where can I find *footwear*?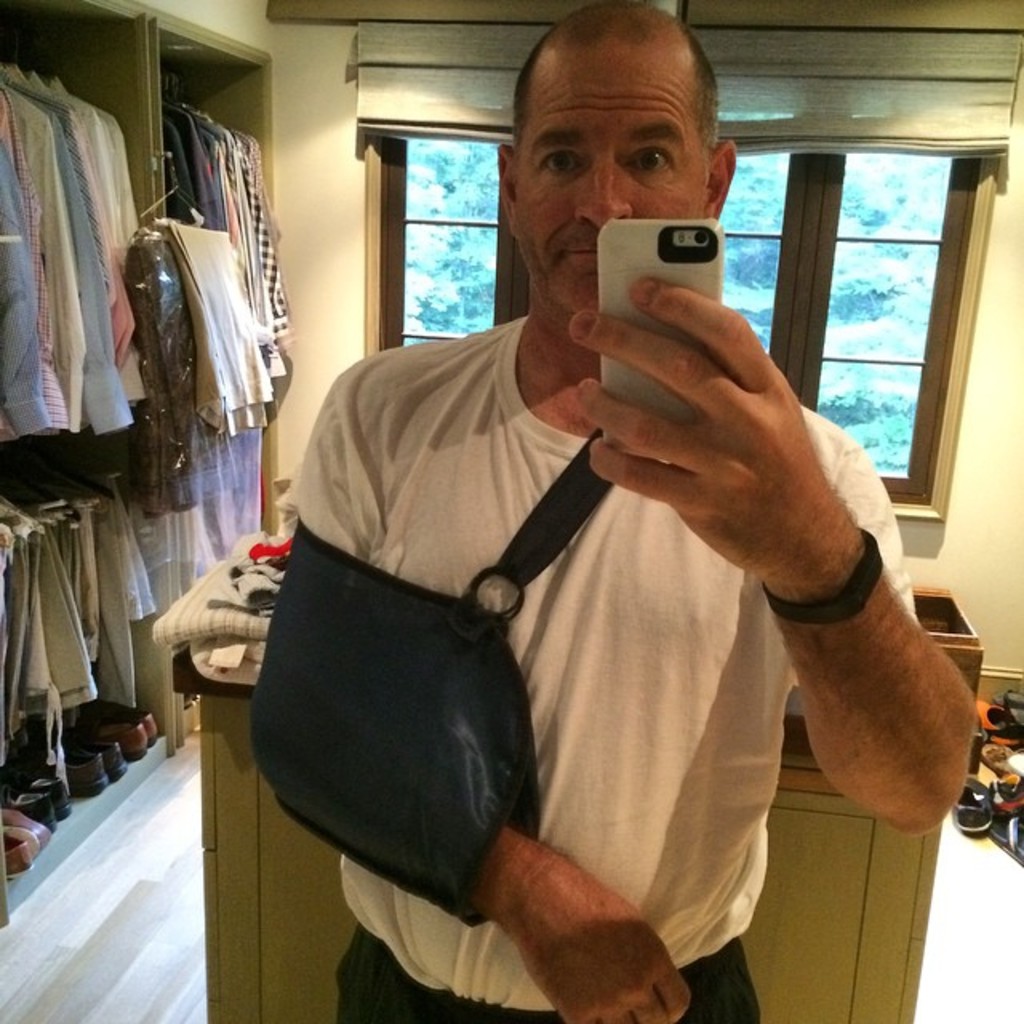
You can find it at Rect(0, 808, 54, 878).
